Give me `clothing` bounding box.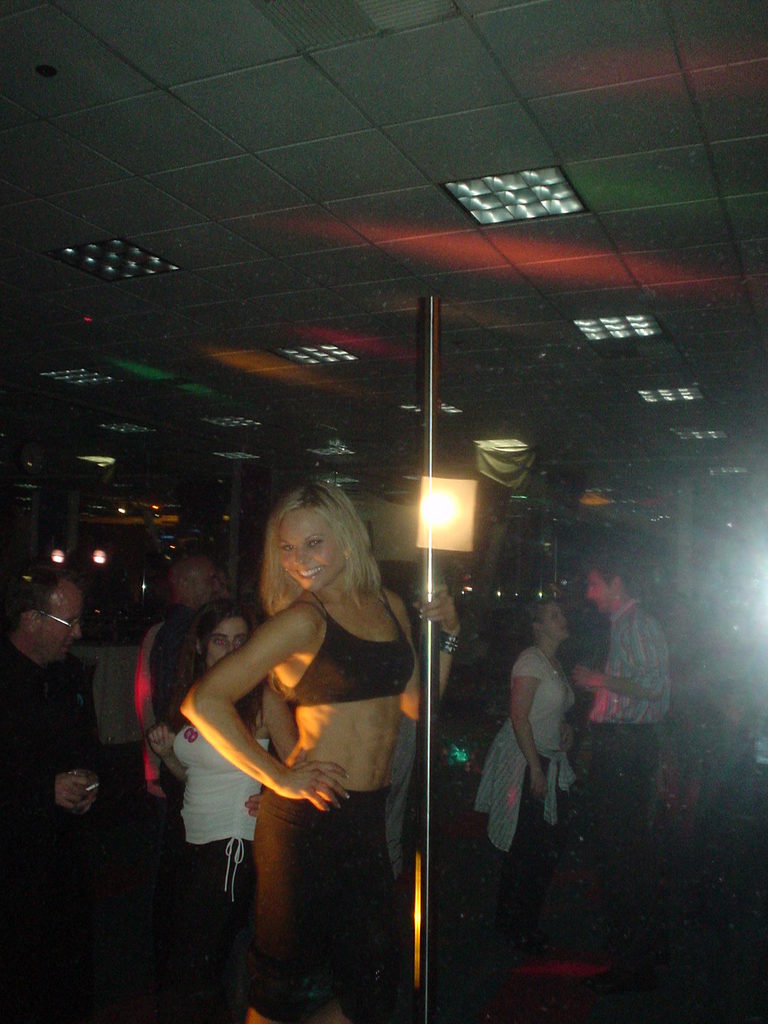
(x1=181, y1=559, x2=404, y2=922).
